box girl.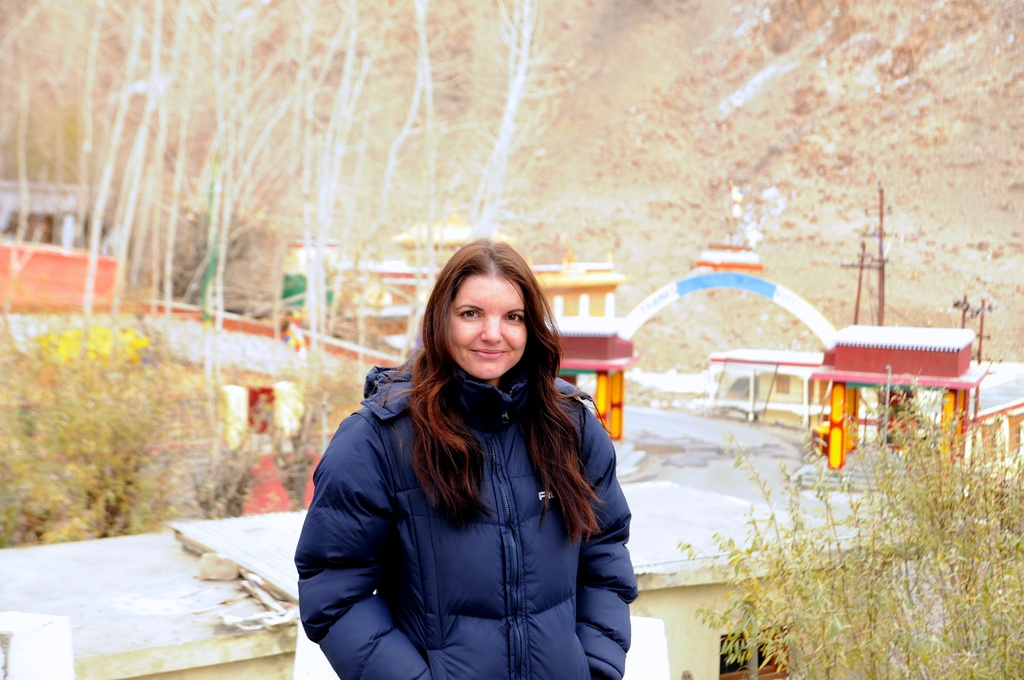
[left=291, top=238, right=641, bottom=679].
